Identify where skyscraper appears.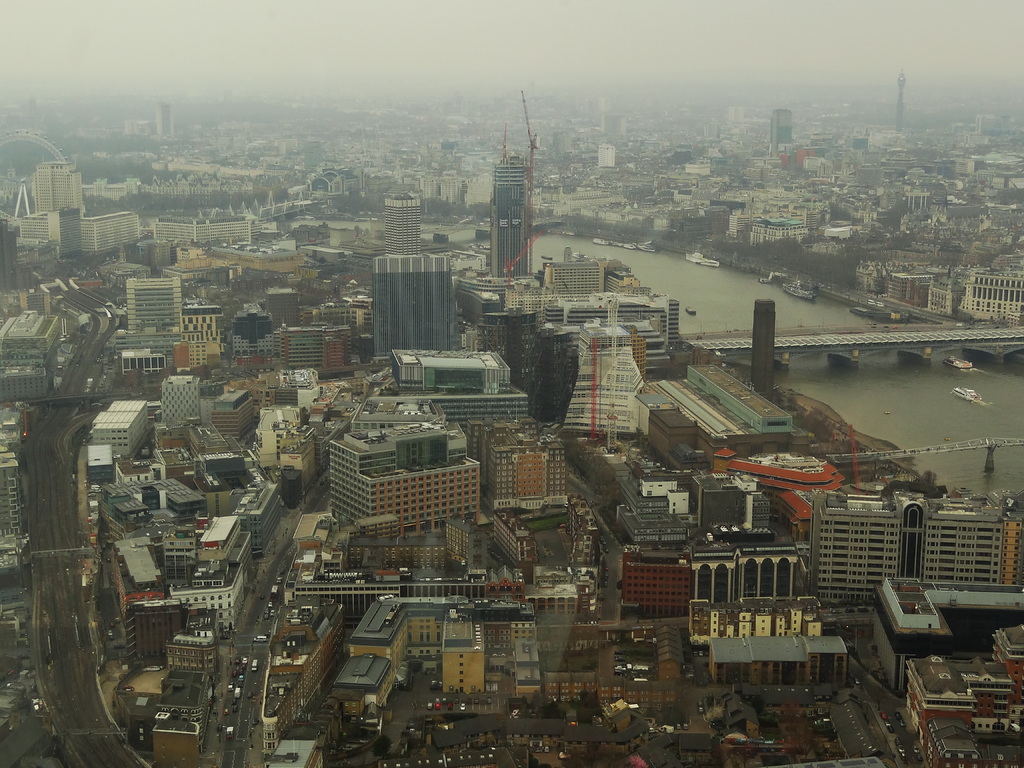
Appears at [x1=486, y1=412, x2=569, y2=500].
